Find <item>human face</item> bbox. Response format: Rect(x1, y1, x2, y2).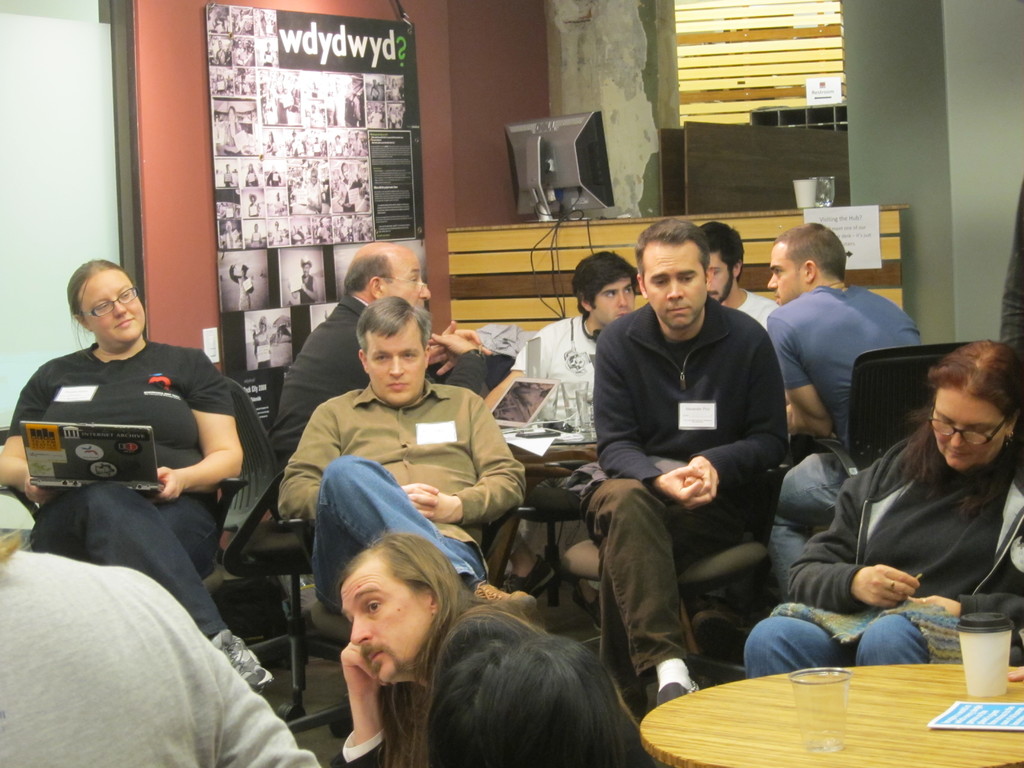
Rect(706, 246, 732, 300).
